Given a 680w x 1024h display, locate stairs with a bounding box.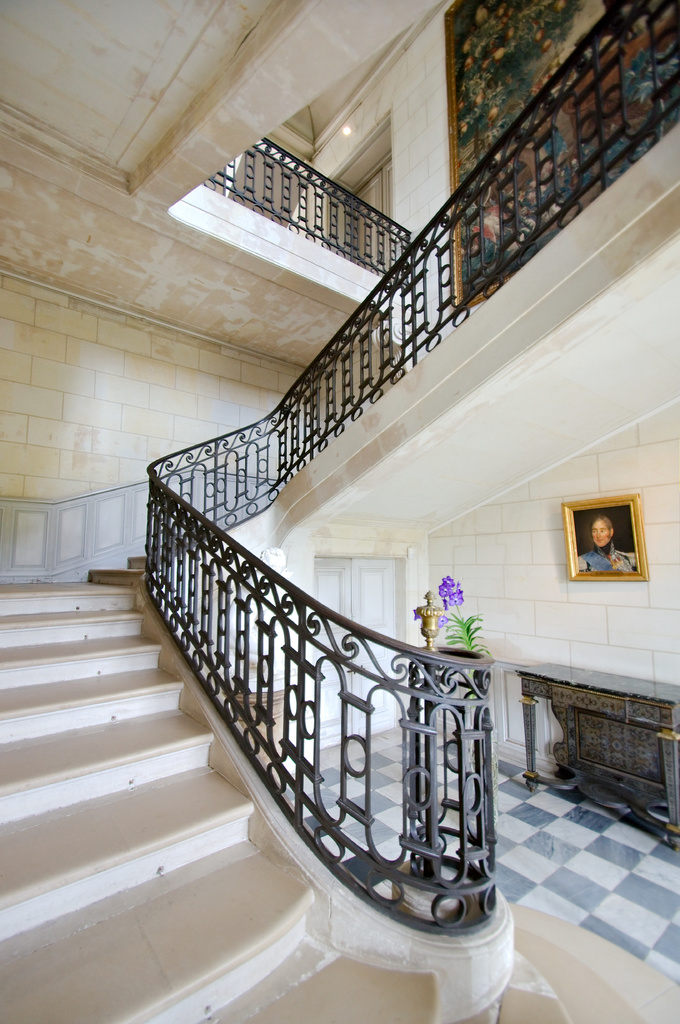
Located: x1=0, y1=551, x2=679, y2=1023.
